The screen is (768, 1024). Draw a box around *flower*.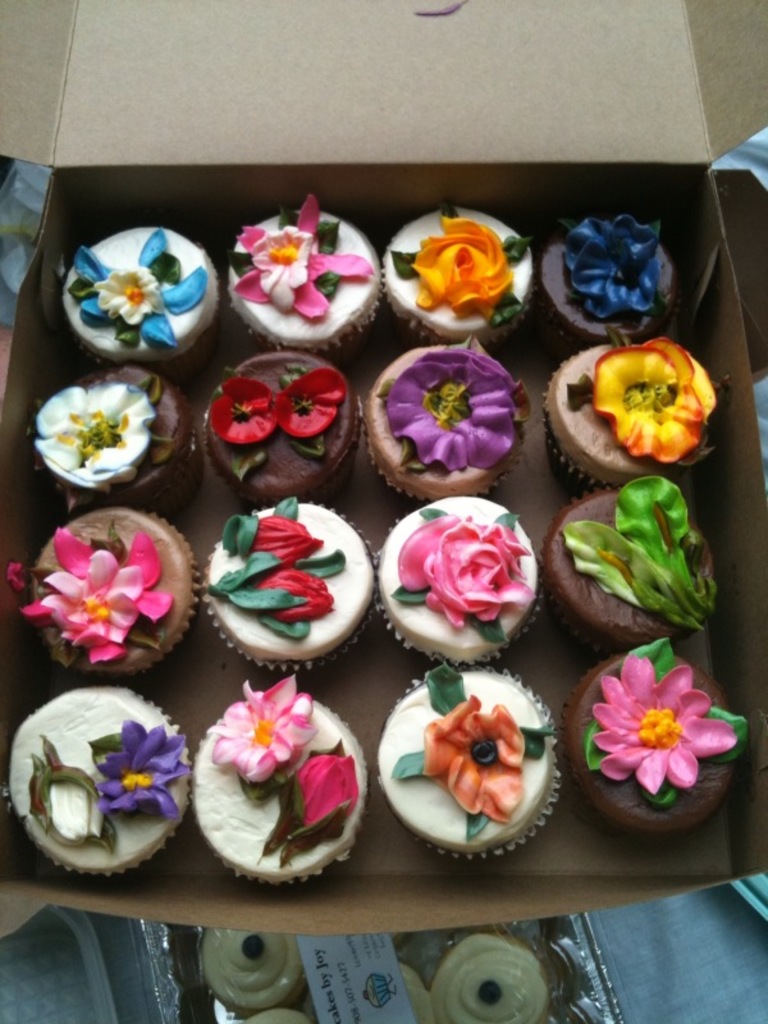
select_region(42, 384, 156, 493).
